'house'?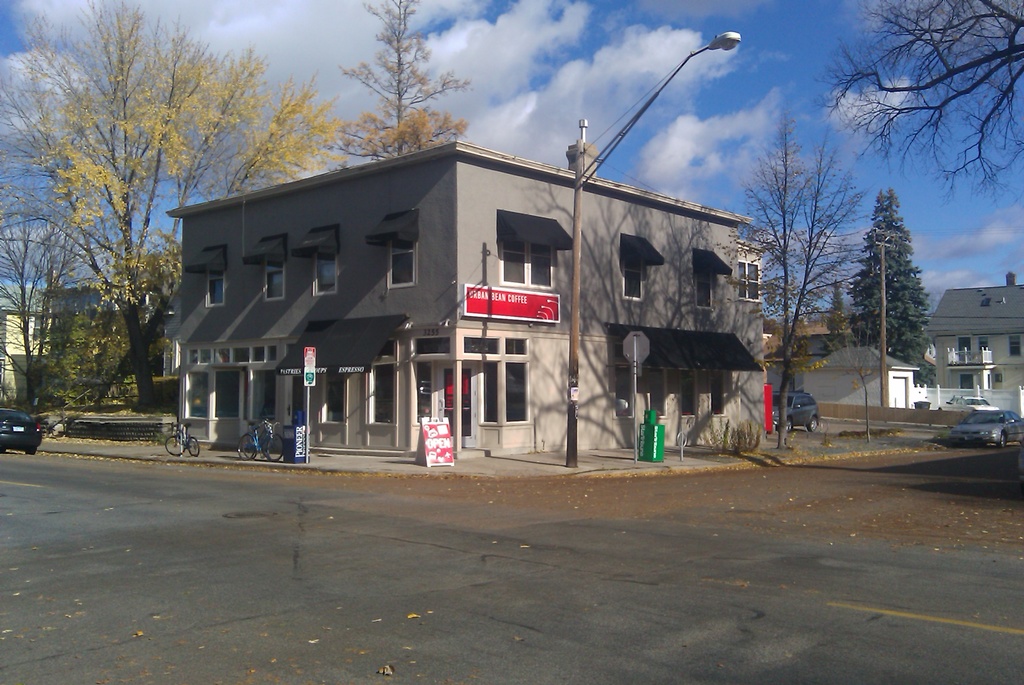
x1=0 y1=296 x2=70 y2=400
